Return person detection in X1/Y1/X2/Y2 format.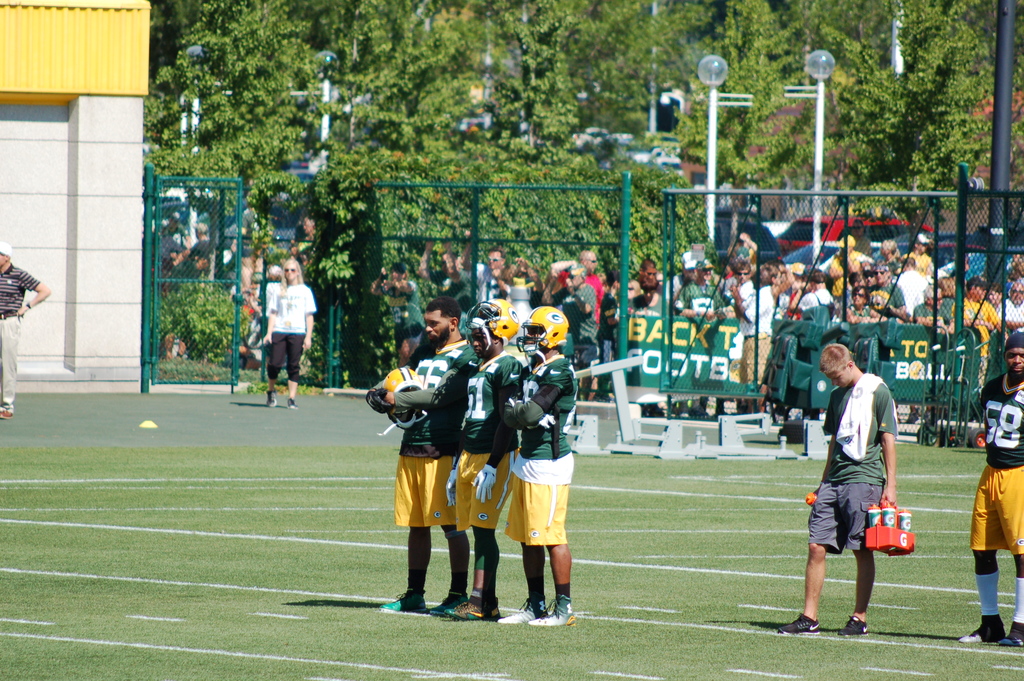
776/341/899/640.
